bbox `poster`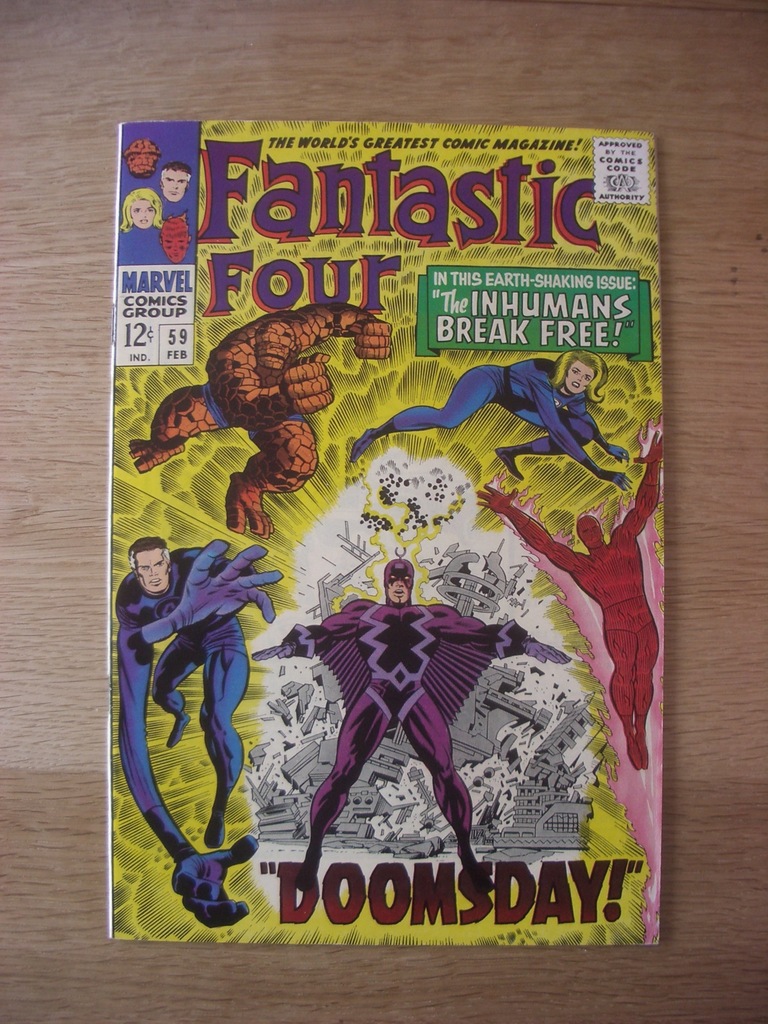
bbox=[107, 121, 663, 948]
